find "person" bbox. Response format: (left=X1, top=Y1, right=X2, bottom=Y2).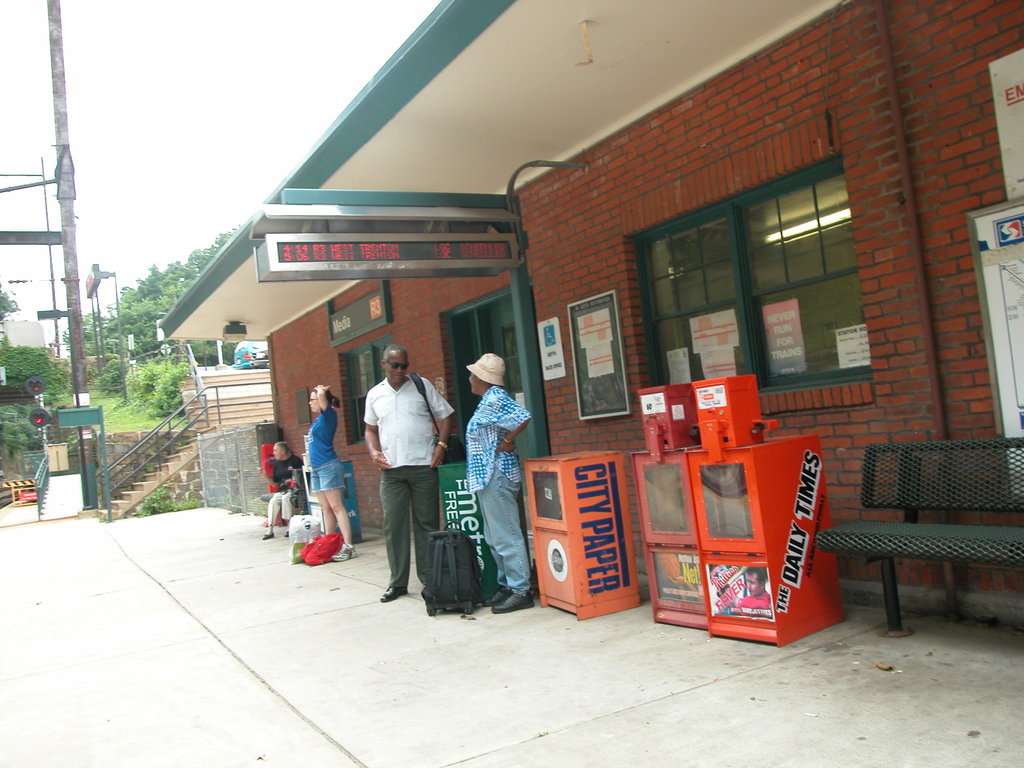
(left=261, top=438, right=305, bottom=534).
